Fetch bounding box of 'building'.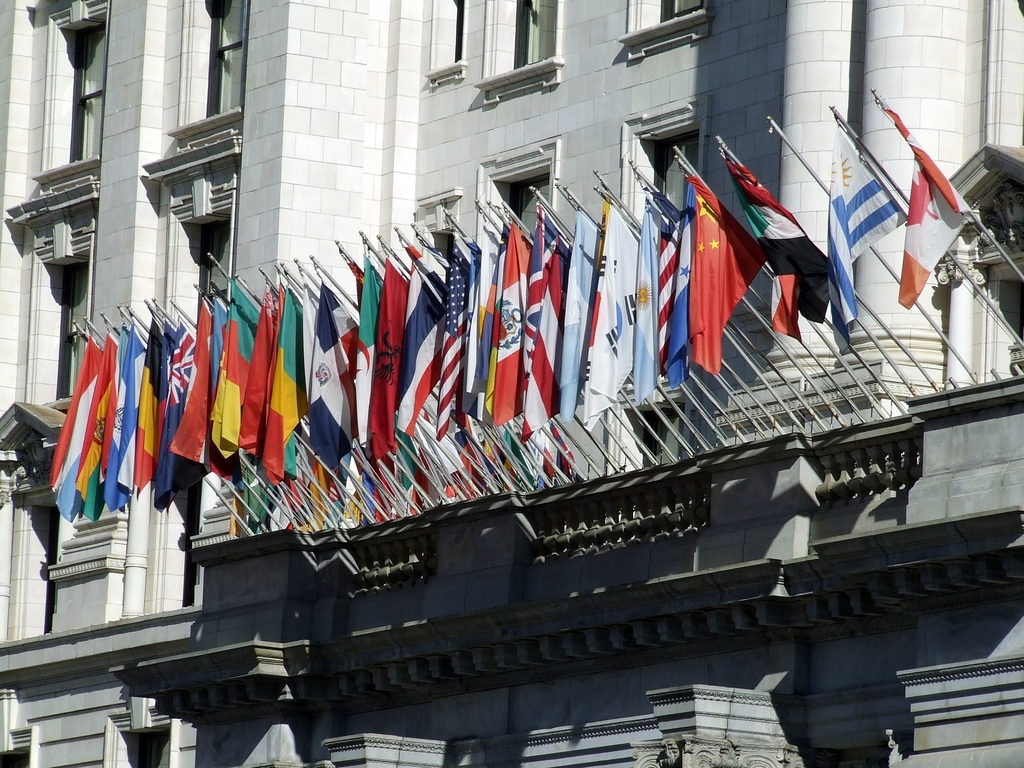
Bbox: box(0, 0, 1023, 767).
